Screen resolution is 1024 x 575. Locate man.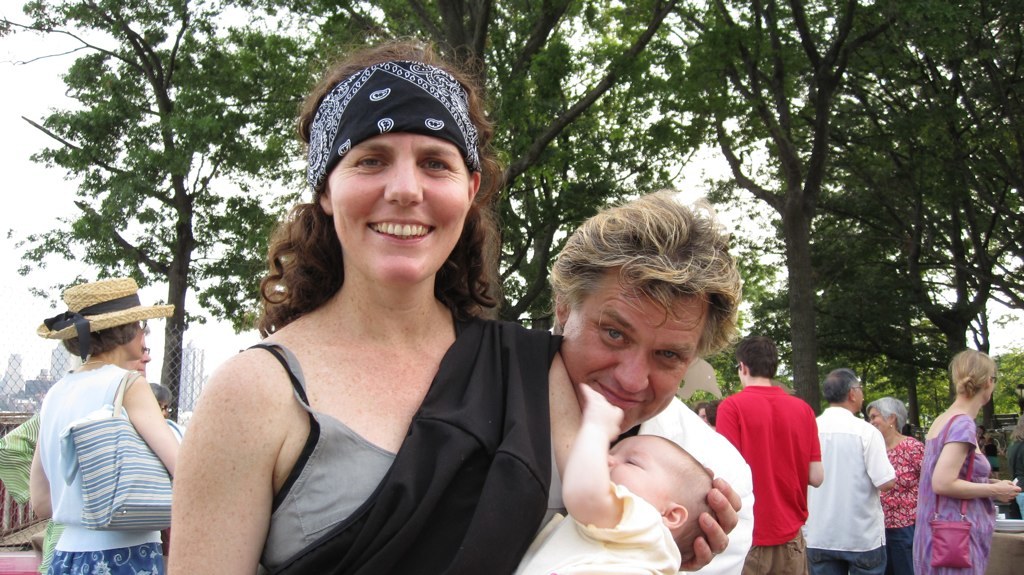
crop(715, 327, 821, 574).
